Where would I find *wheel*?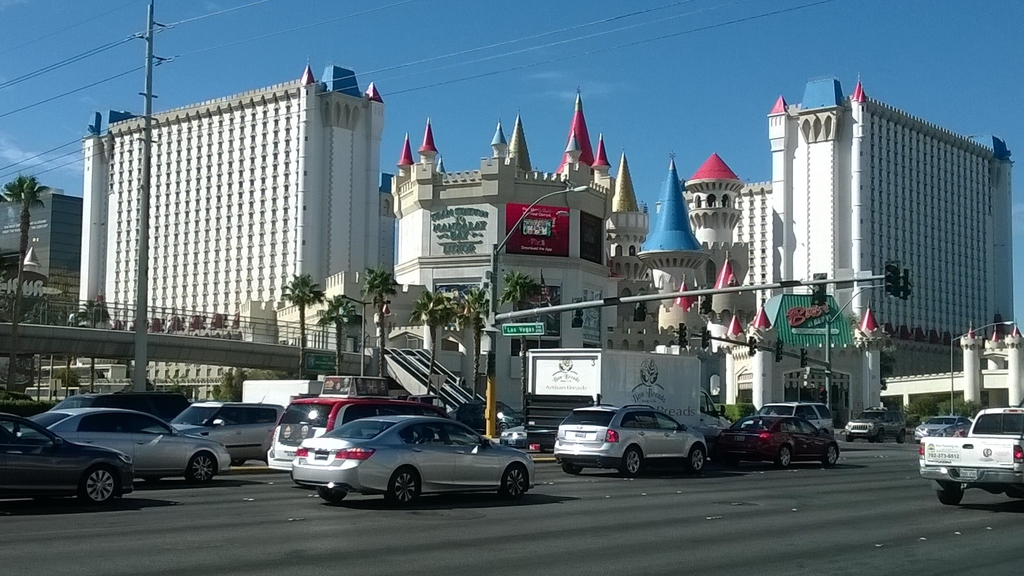
At x1=186 y1=453 x2=216 y2=488.
